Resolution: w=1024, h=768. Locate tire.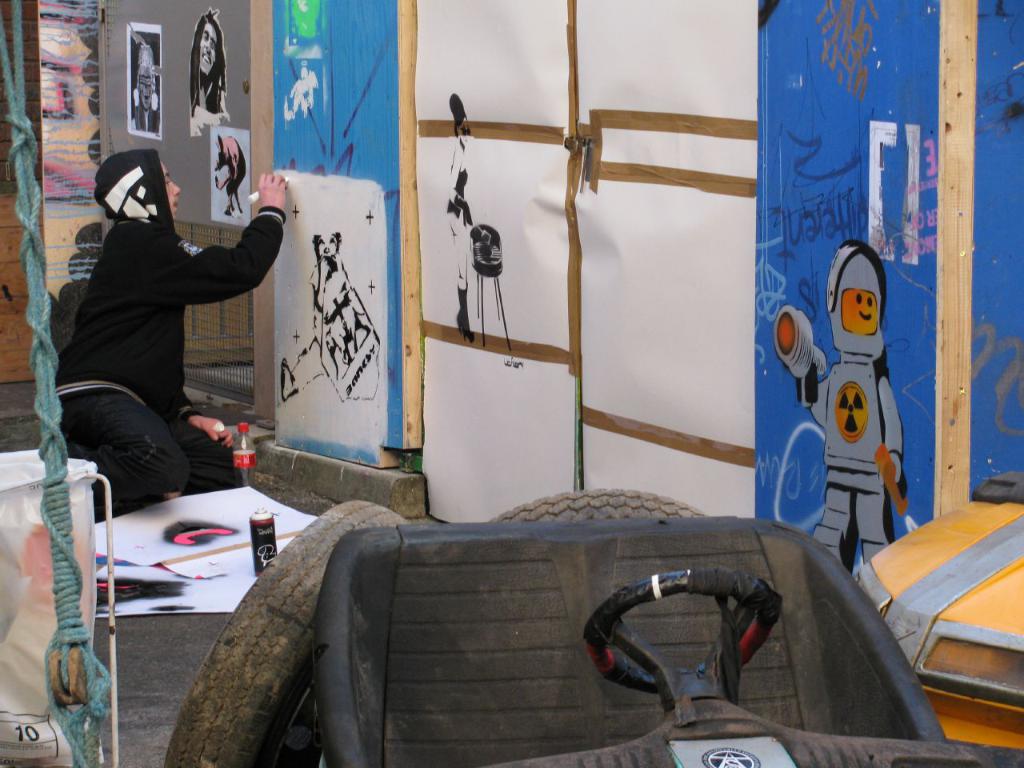
<bbox>159, 496, 409, 767</bbox>.
